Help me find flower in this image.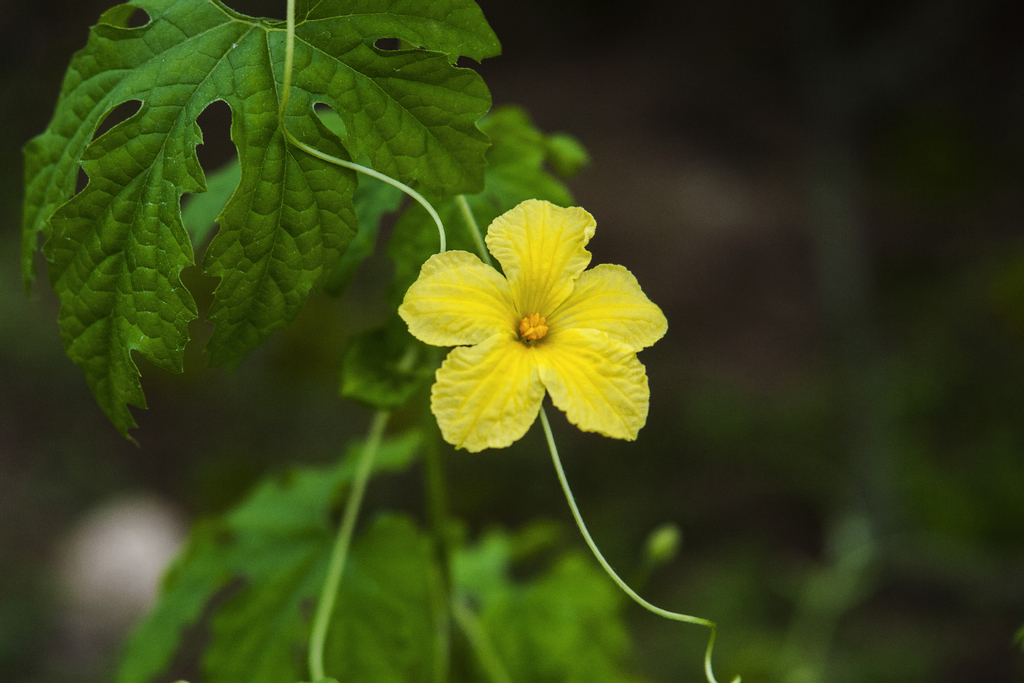
Found it: crop(403, 188, 666, 457).
